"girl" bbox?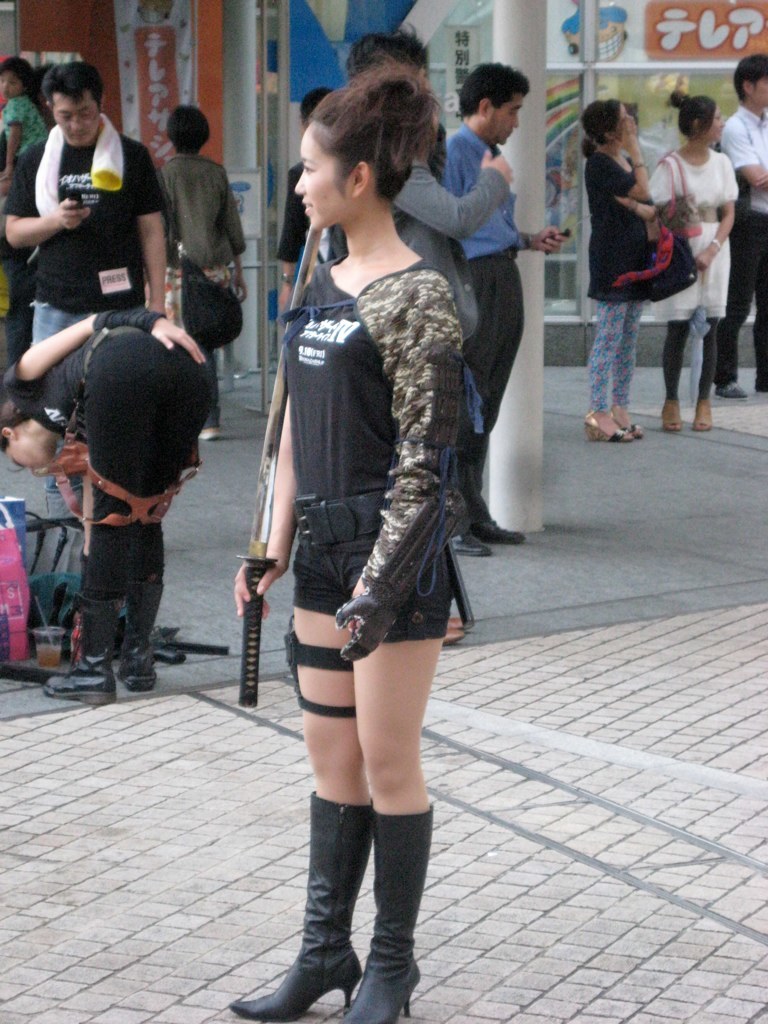
<region>648, 86, 738, 433</region>
